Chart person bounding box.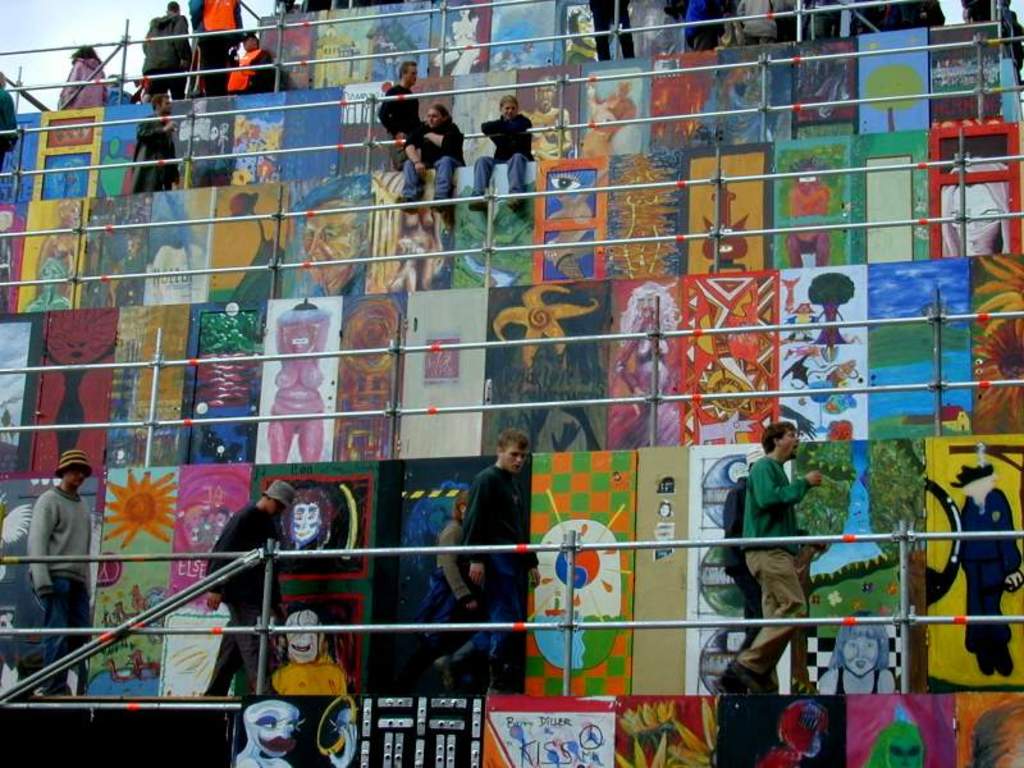
Charted: x1=718 y1=416 x2=841 y2=687.
